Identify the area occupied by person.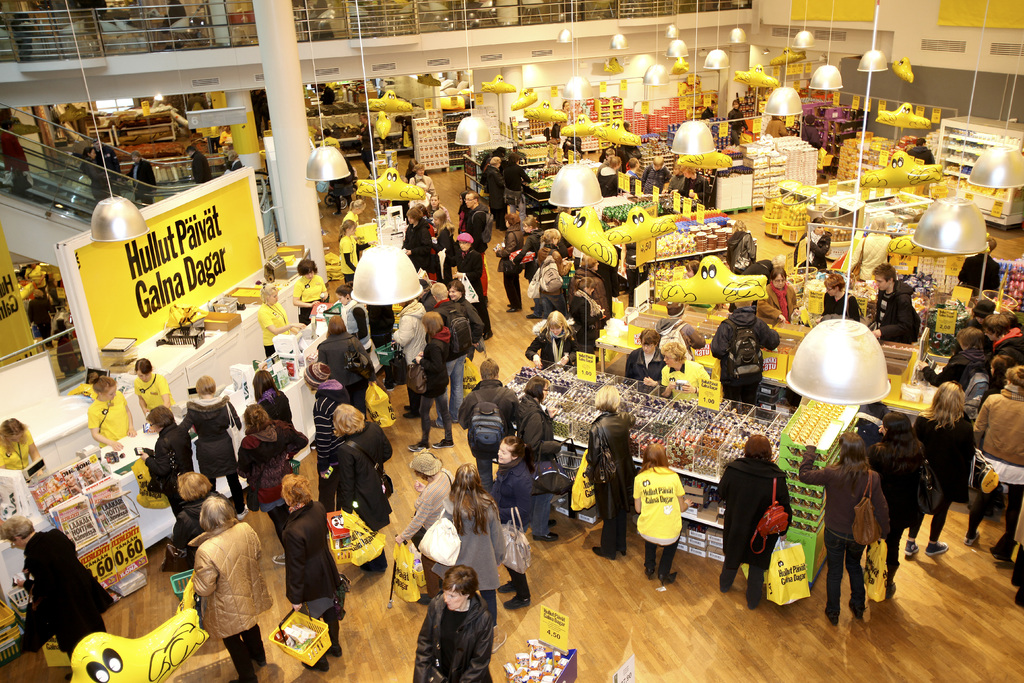
Area: pyautogui.locateOnScreen(479, 155, 502, 230).
